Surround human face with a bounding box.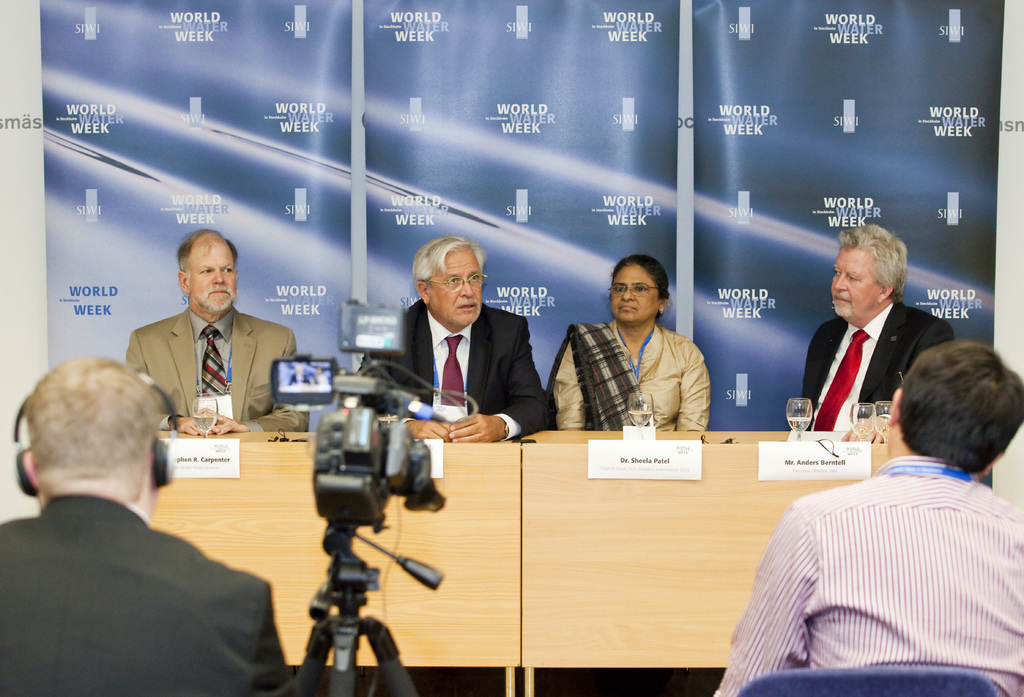
pyautogui.locateOnScreen(831, 246, 884, 316).
